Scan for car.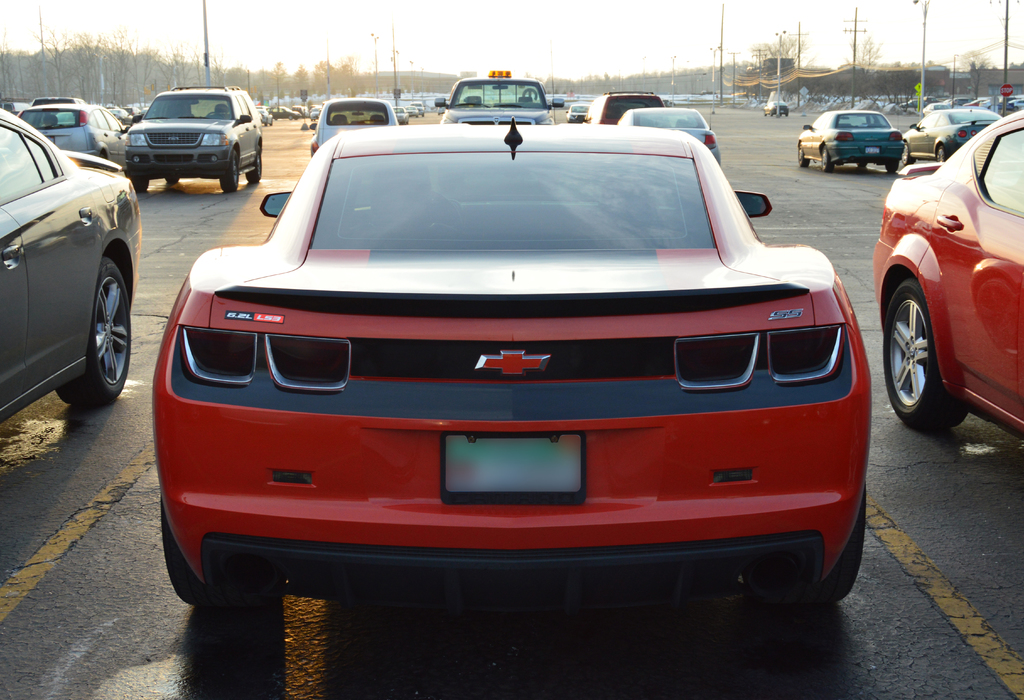
Scan result: left=408, top=103, right=417, bottom=118.
